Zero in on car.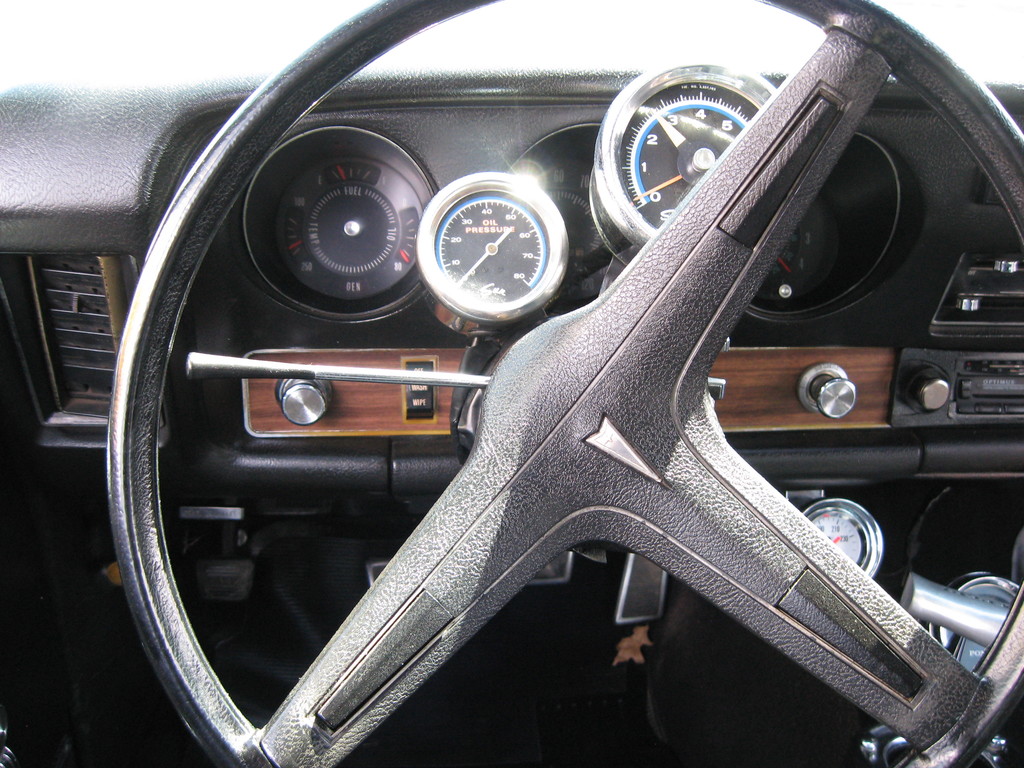
Zeroed in: crop(0, 0, 1023, 767).
